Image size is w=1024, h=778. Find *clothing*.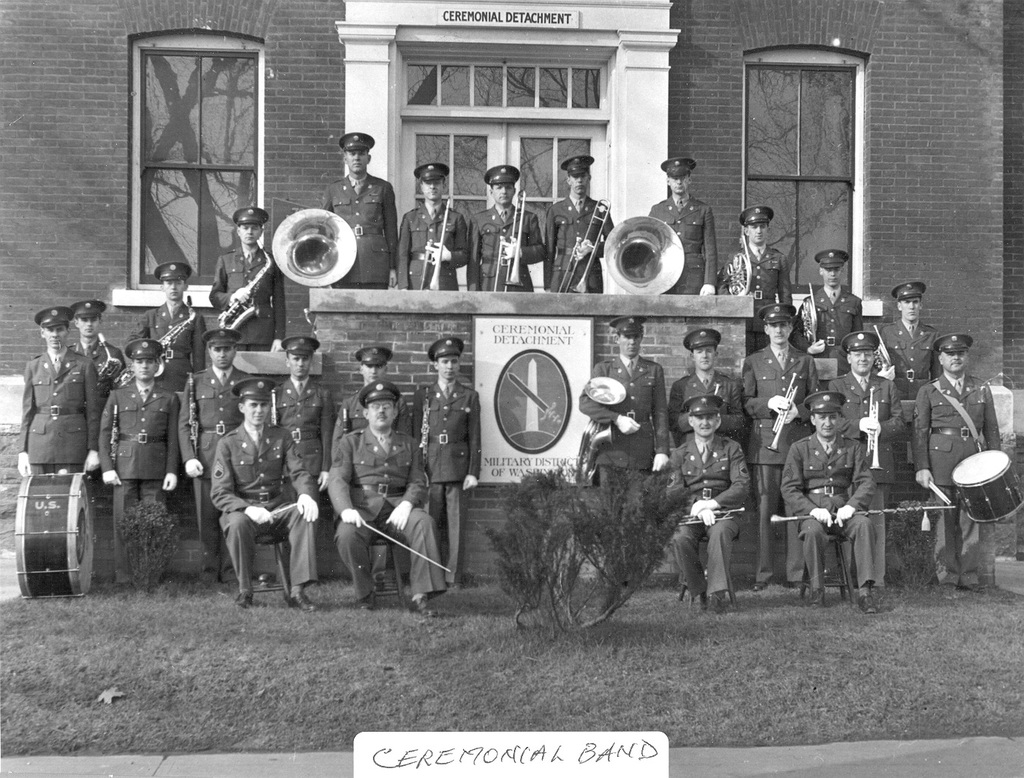
Rect(321, 170, 396, 286).
